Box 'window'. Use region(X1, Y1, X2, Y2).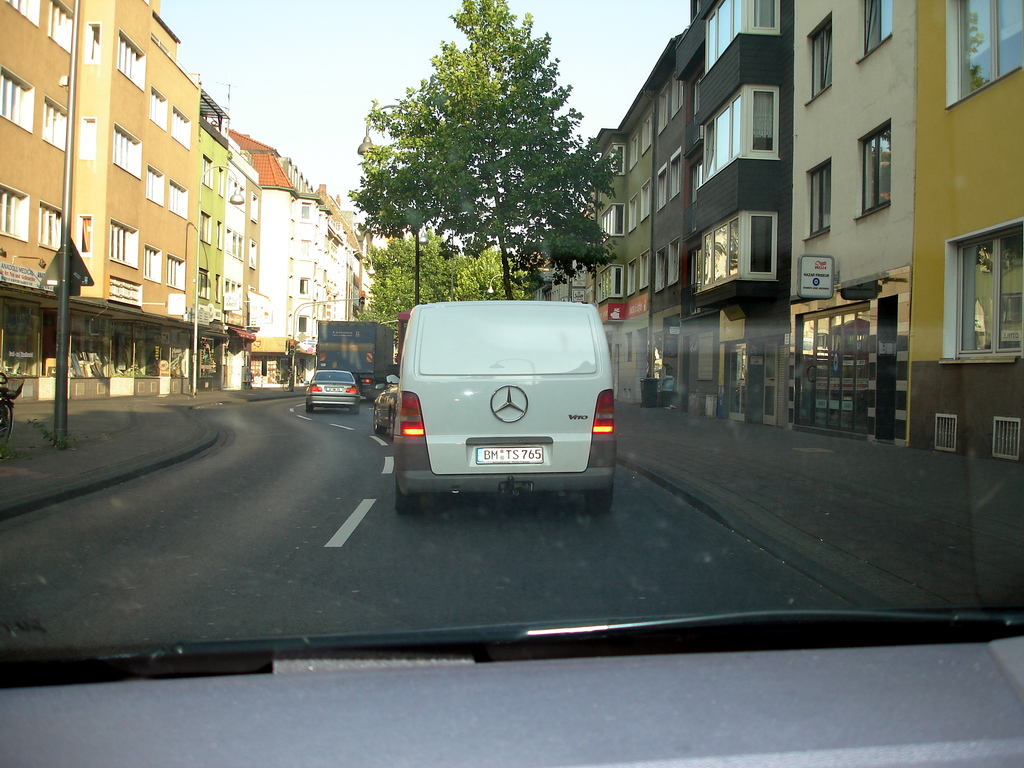
region(44, 98, 63, 145).
